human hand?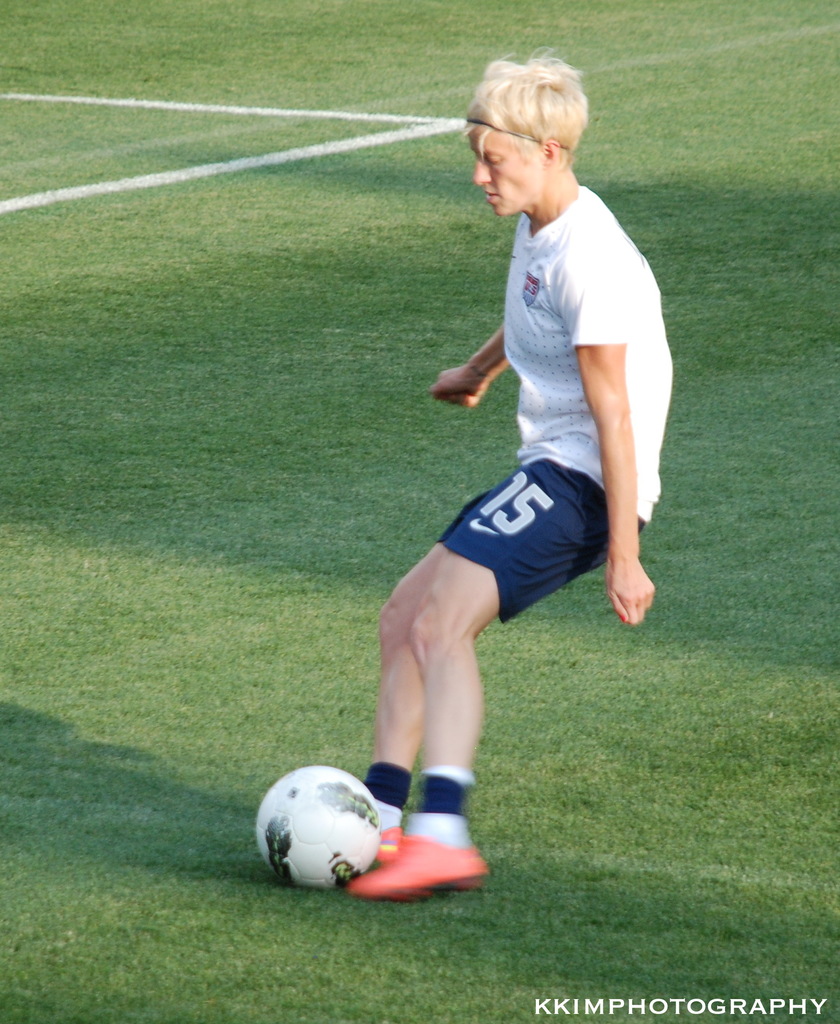
[left=603, top=546, right=657, bottom=630]
